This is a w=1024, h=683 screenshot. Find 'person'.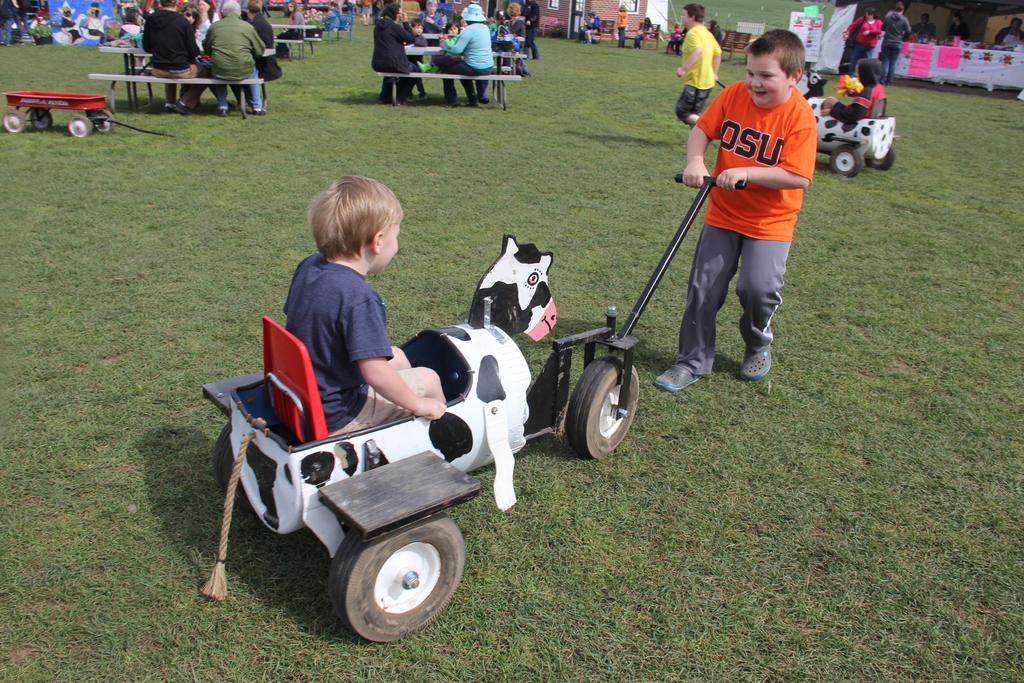
Bounding box: bbox=[669, 3, 716, 134].
